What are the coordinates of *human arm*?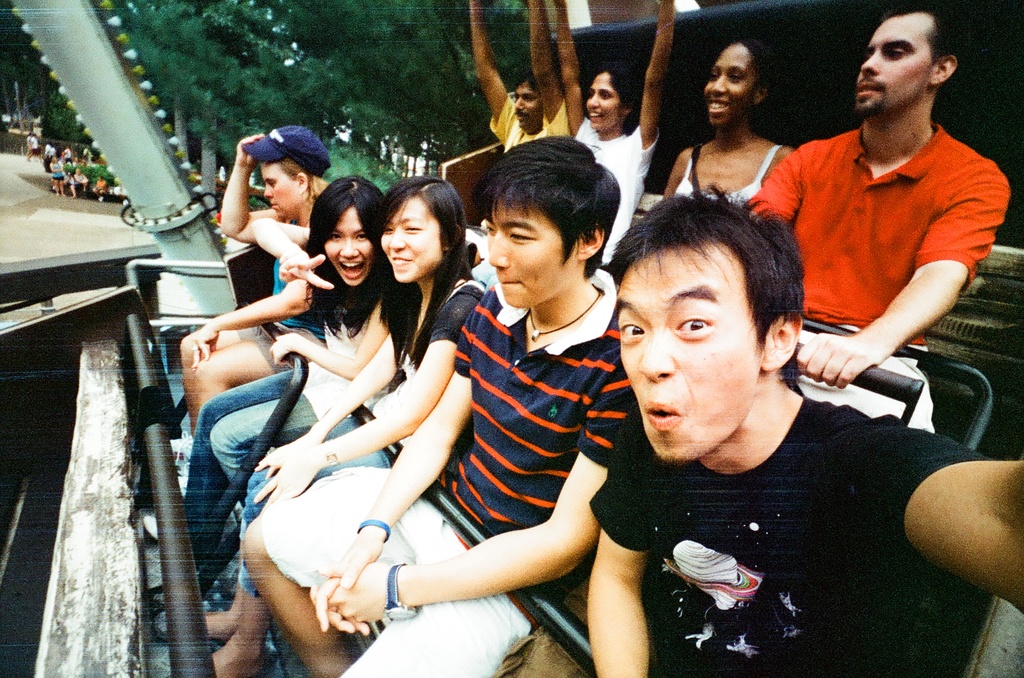
left=309, top=287, right=492, bottom=642.
